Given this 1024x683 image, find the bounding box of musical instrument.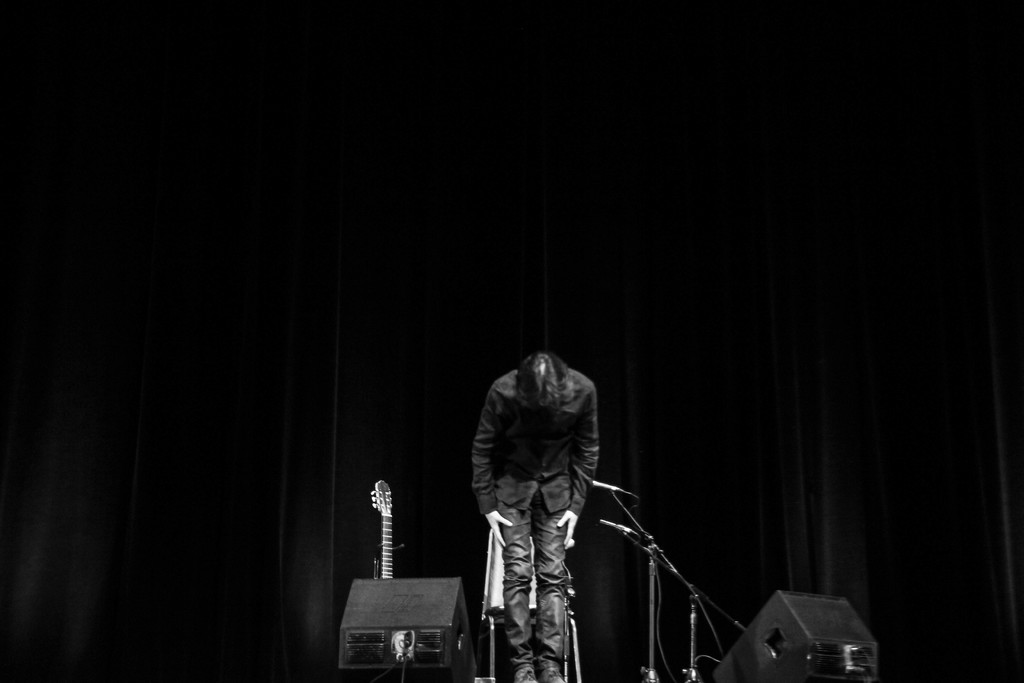
(left=365, top=476, right=395, bottom=580).
